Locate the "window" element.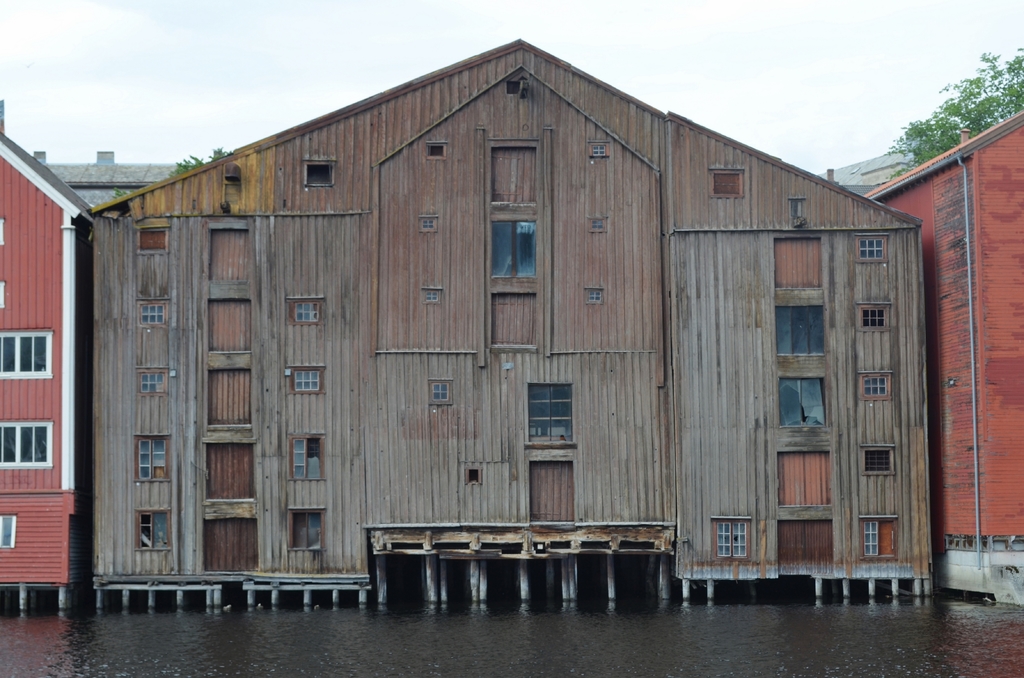
Element bbox: {"left": 487, "top": 132, "right": 536, "bottom": 205}.
